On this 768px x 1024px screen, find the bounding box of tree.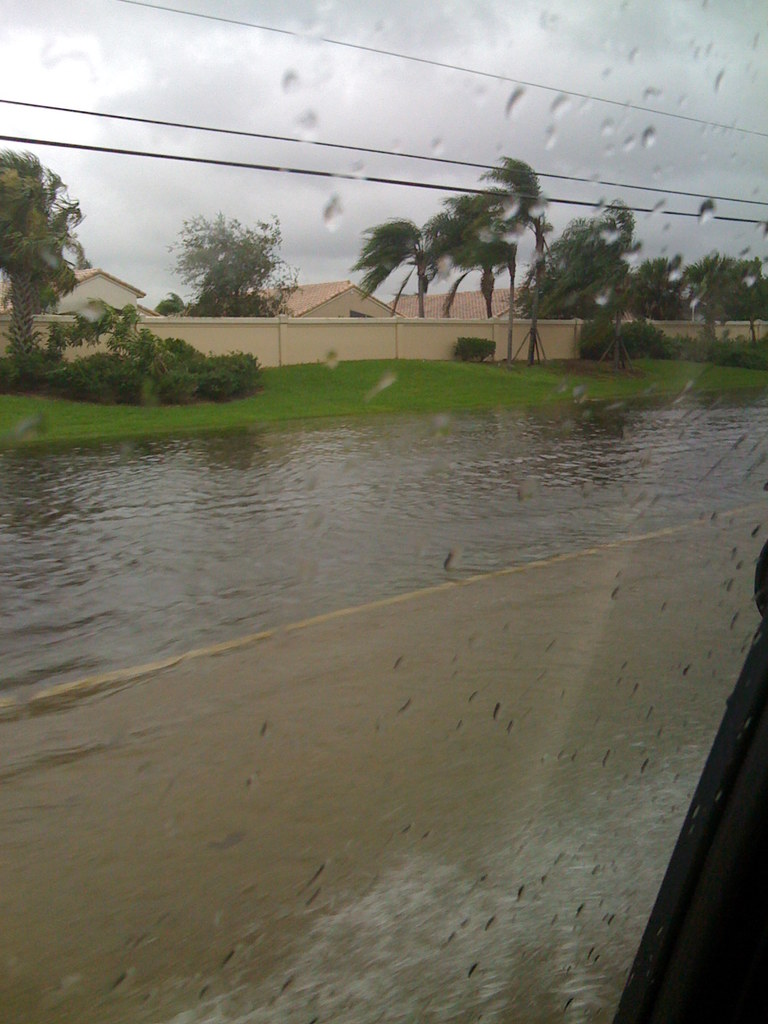
Bounding box: l=524, t=196, r=639, b=321.
